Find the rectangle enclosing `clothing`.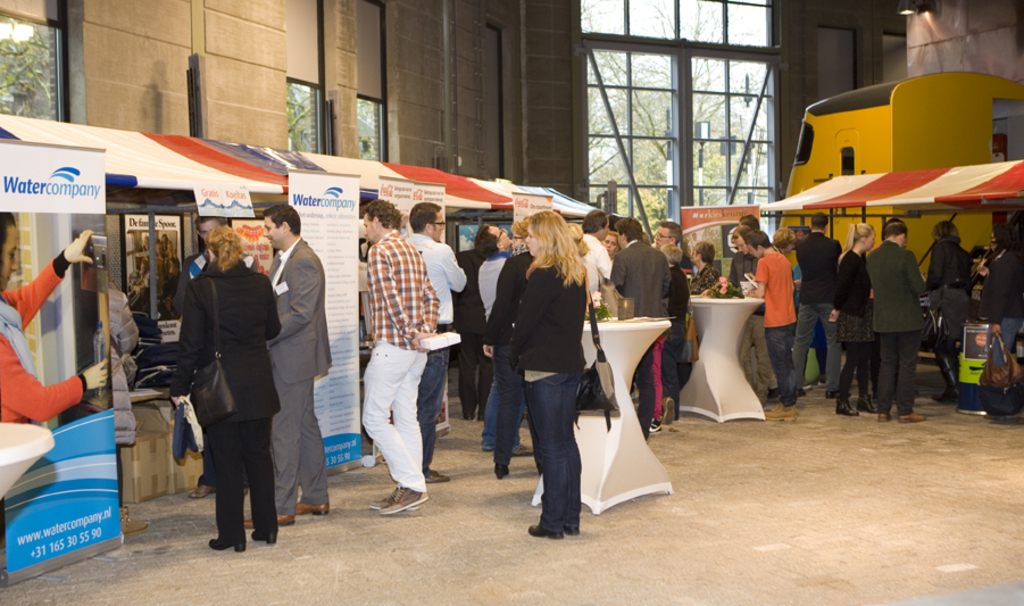
rect(507, 258, 585, 534).
